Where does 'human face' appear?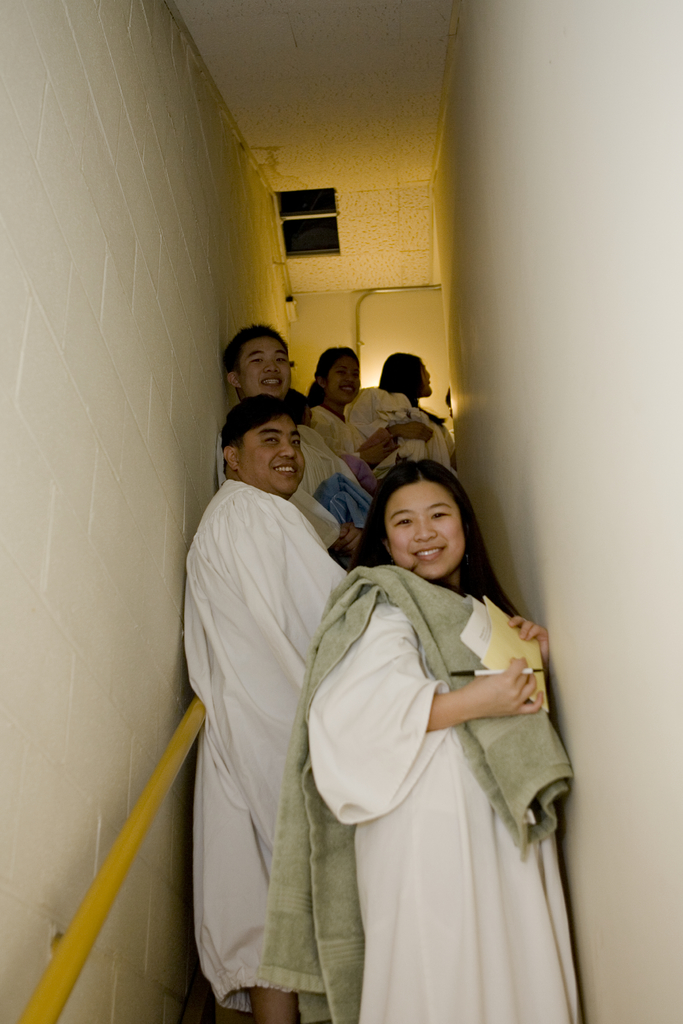
Appears at crop(384, 480, 468, 581).
